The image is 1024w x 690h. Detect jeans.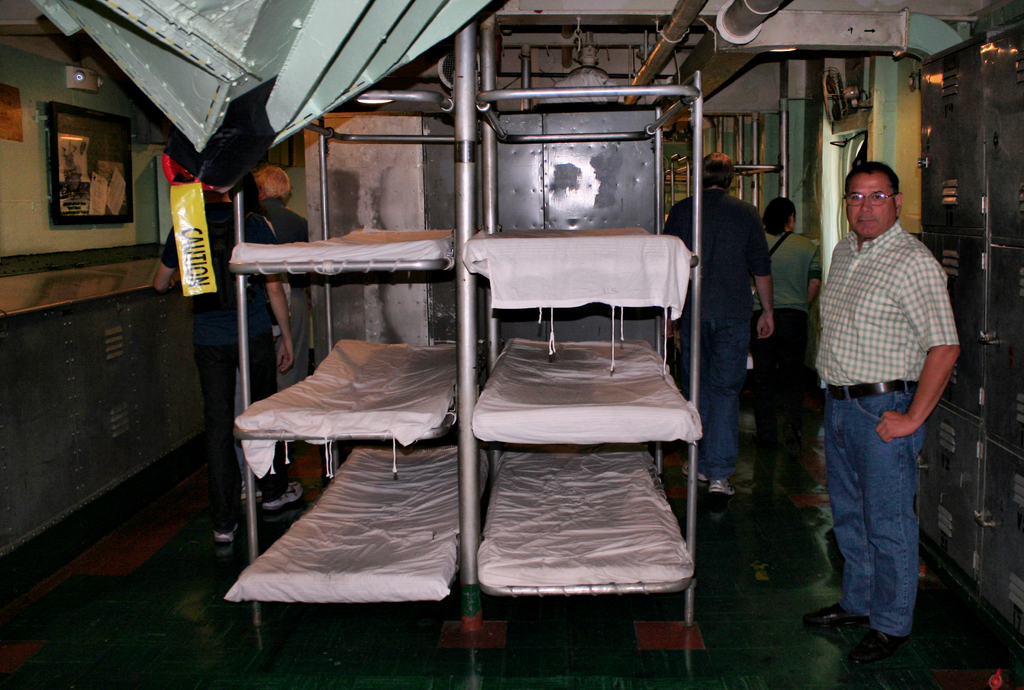
Detection: bbox(673, 301, 750, 481).
